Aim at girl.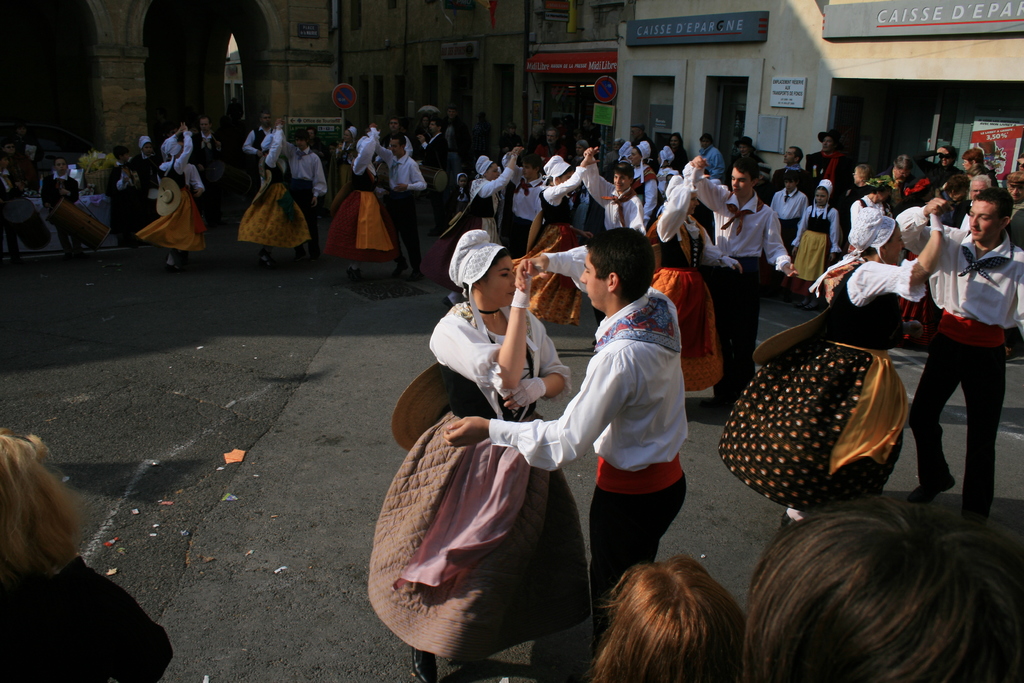
Aimed at 645 160 742 391.
